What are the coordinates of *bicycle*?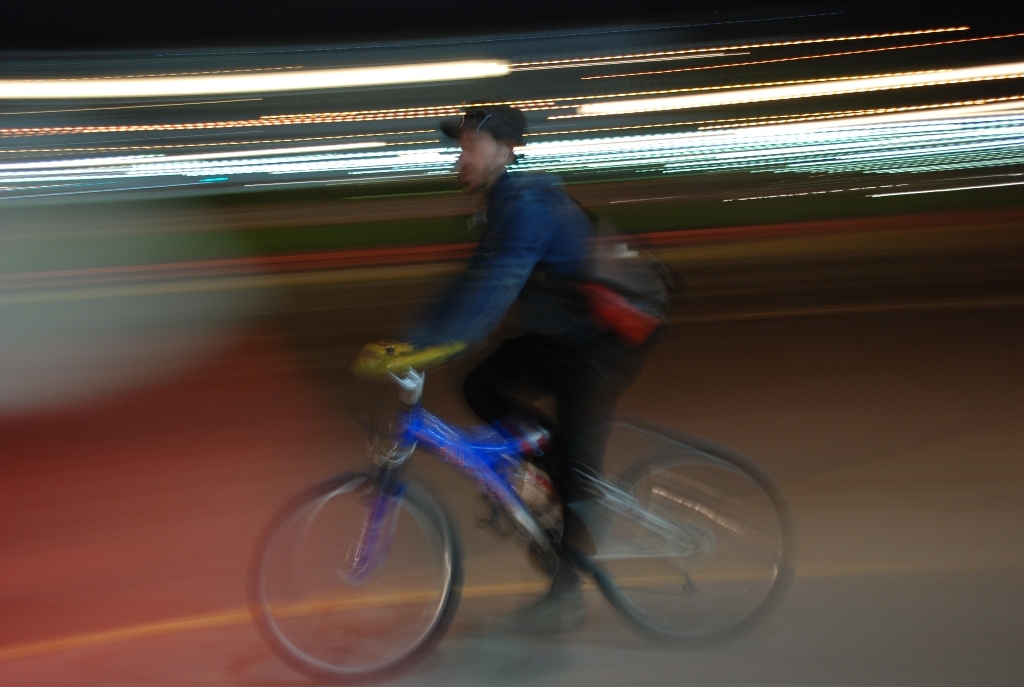
{"x1": 200, "y1": 236, "x2": 786, "y2": 686}.
